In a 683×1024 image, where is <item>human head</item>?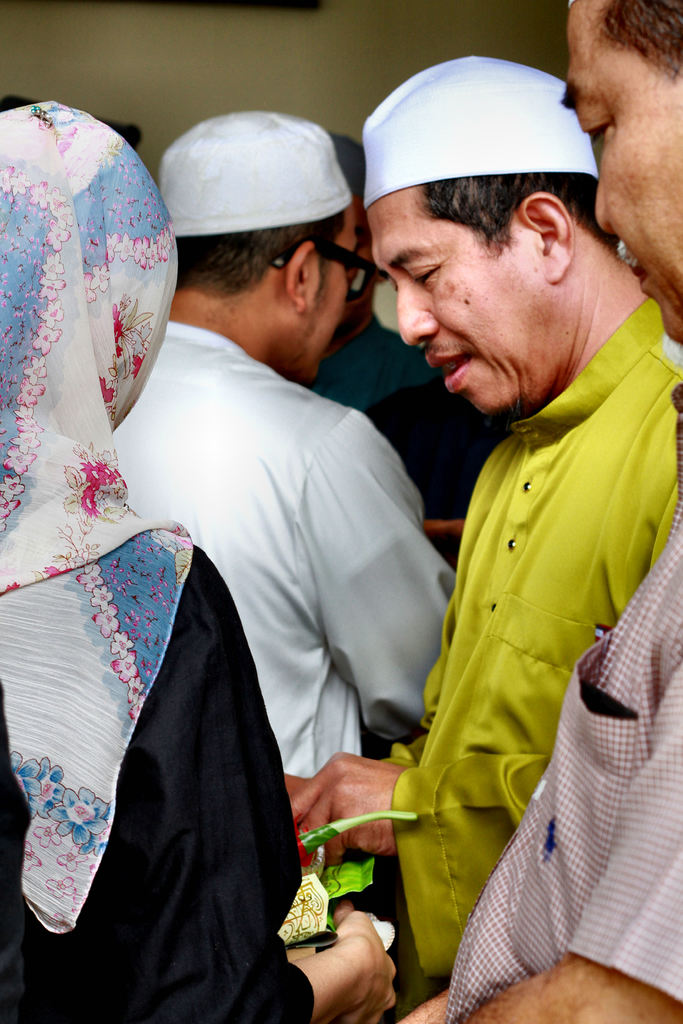
BBox(556, 0, 682, 344).
